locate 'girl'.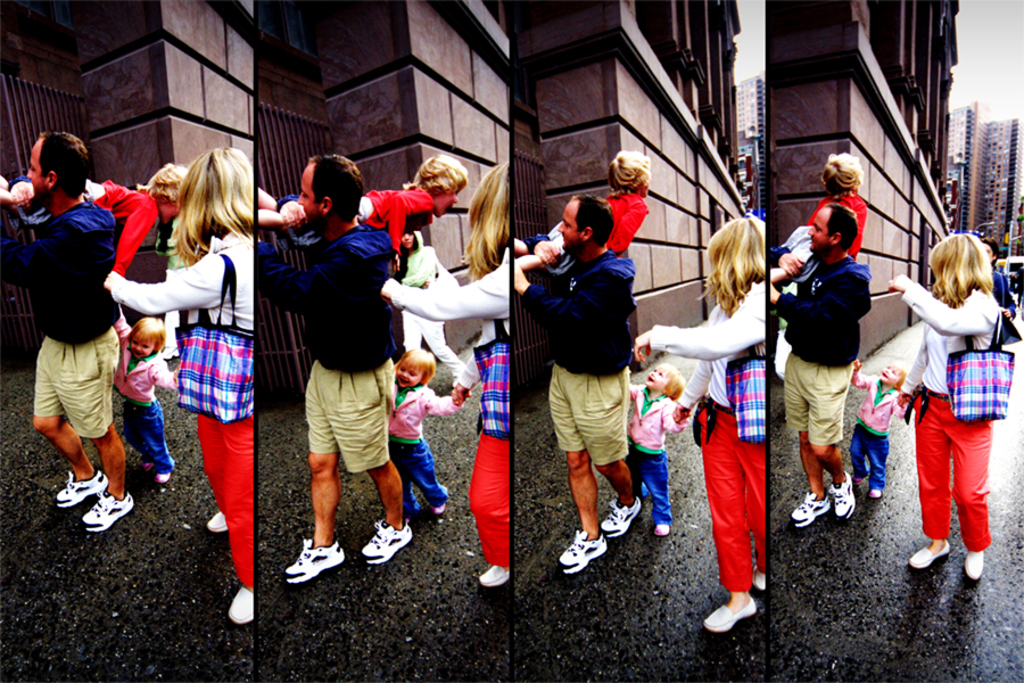
Bounding box: {"x1": 98, "y1": 150, "x2": 263, "y2": 632}.
